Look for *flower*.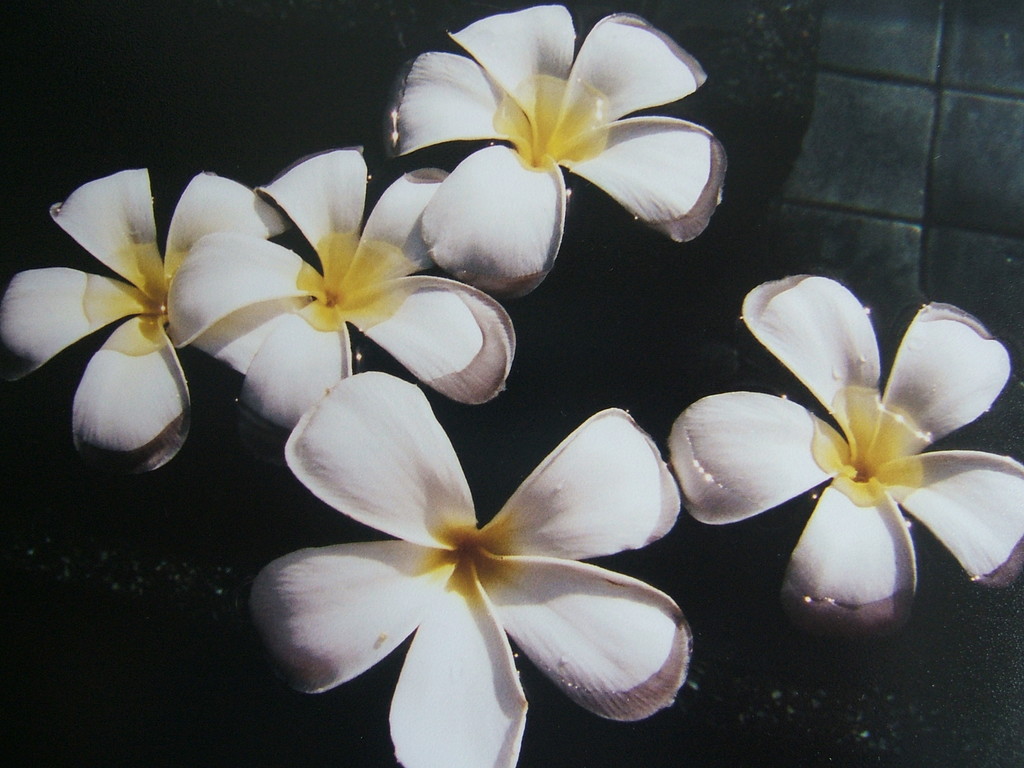
Found: bbox=(254, 389, 706, 727).
